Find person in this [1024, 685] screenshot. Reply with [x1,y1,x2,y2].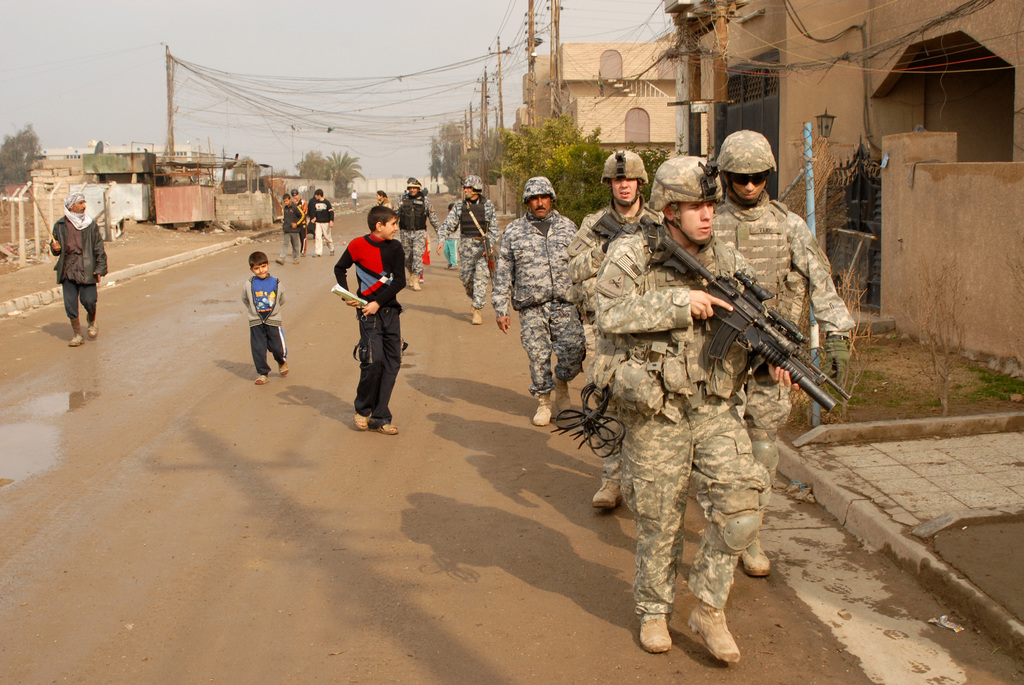
[594,155,800,662].
